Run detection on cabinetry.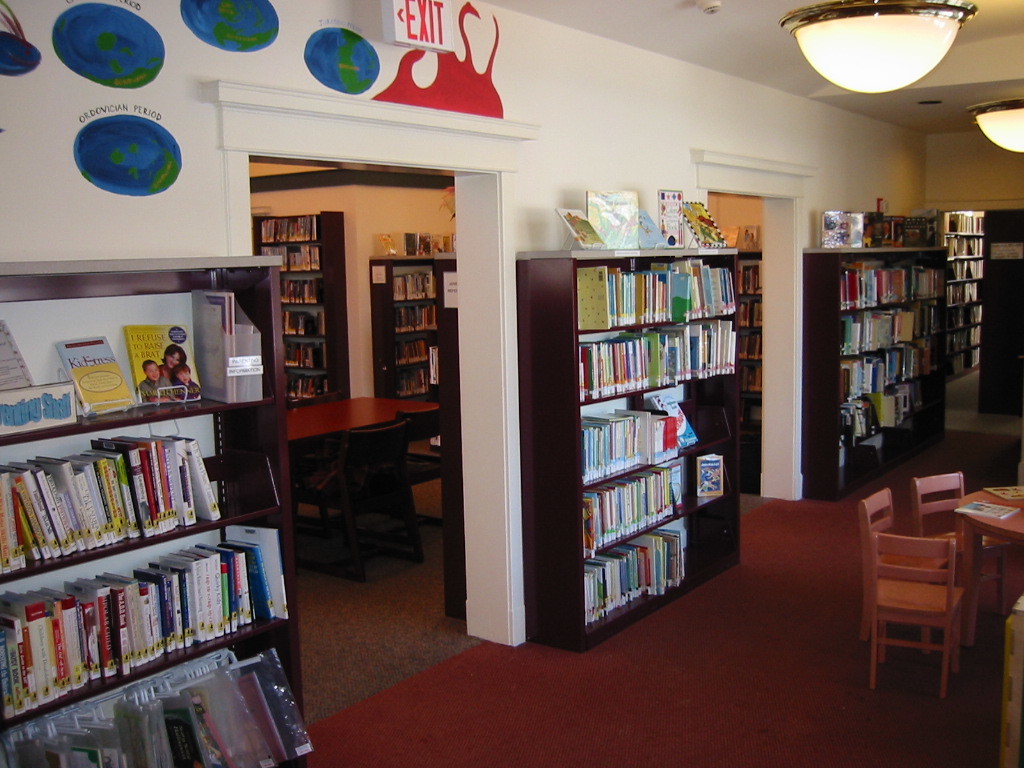
Result: (803,210,981,502).
